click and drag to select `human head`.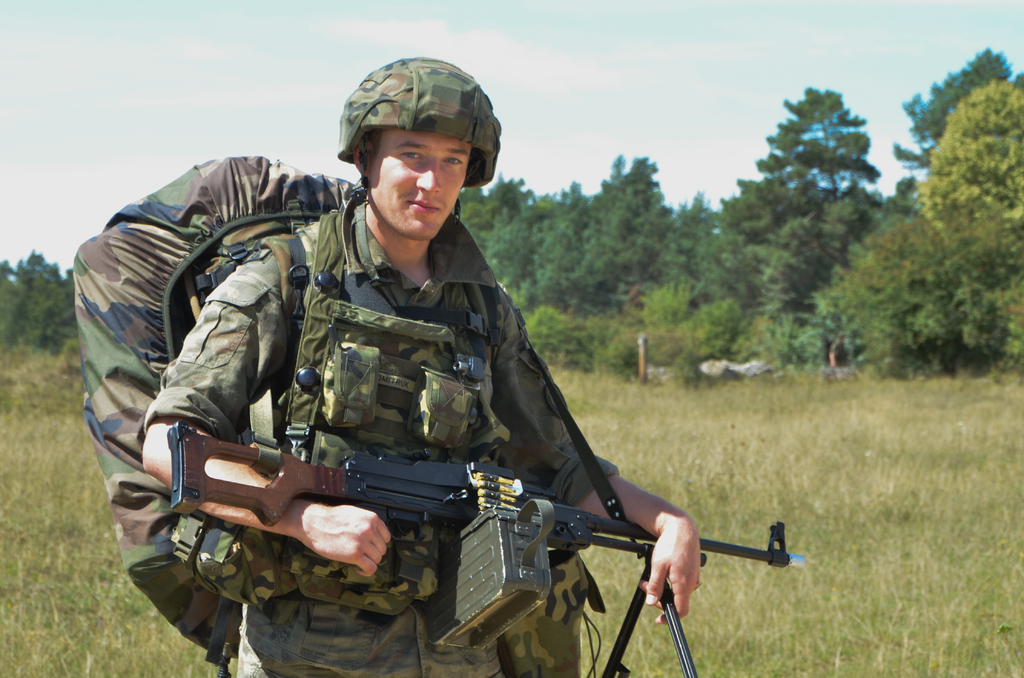
Selection: (x1=333, y1=52, x2=499, y2=236).
